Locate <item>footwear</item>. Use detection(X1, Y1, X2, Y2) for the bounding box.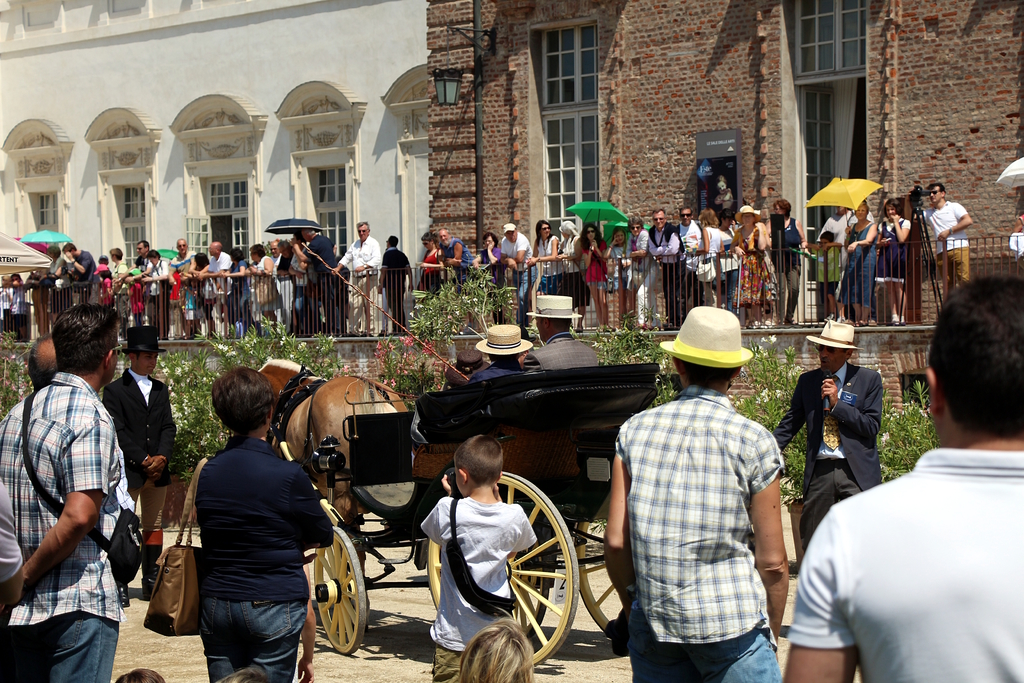
detection(122, 586, 130, 607).
